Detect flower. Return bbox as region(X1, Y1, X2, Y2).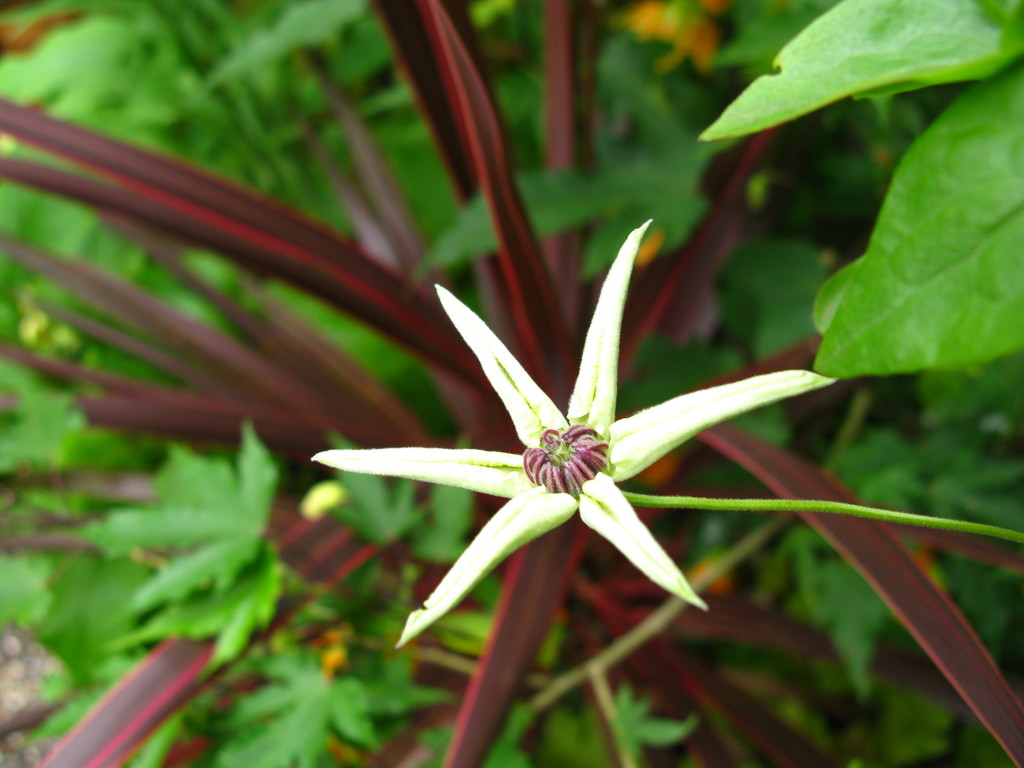
region(342, 230, 817, 650).
